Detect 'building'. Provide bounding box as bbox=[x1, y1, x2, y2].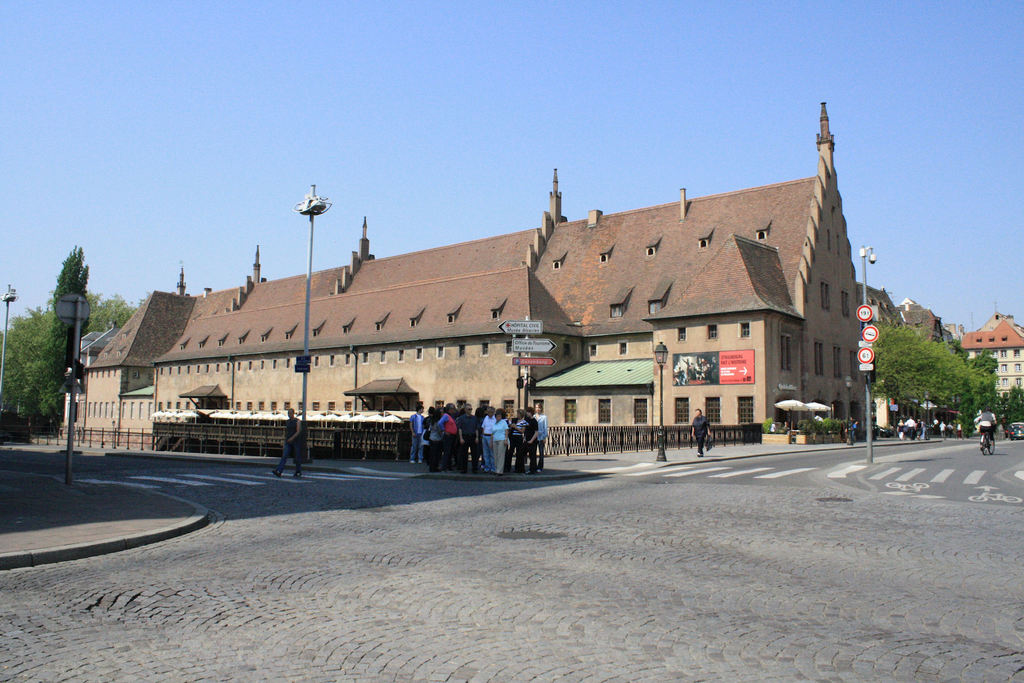
bbox=[24, 102, 906, 446].
